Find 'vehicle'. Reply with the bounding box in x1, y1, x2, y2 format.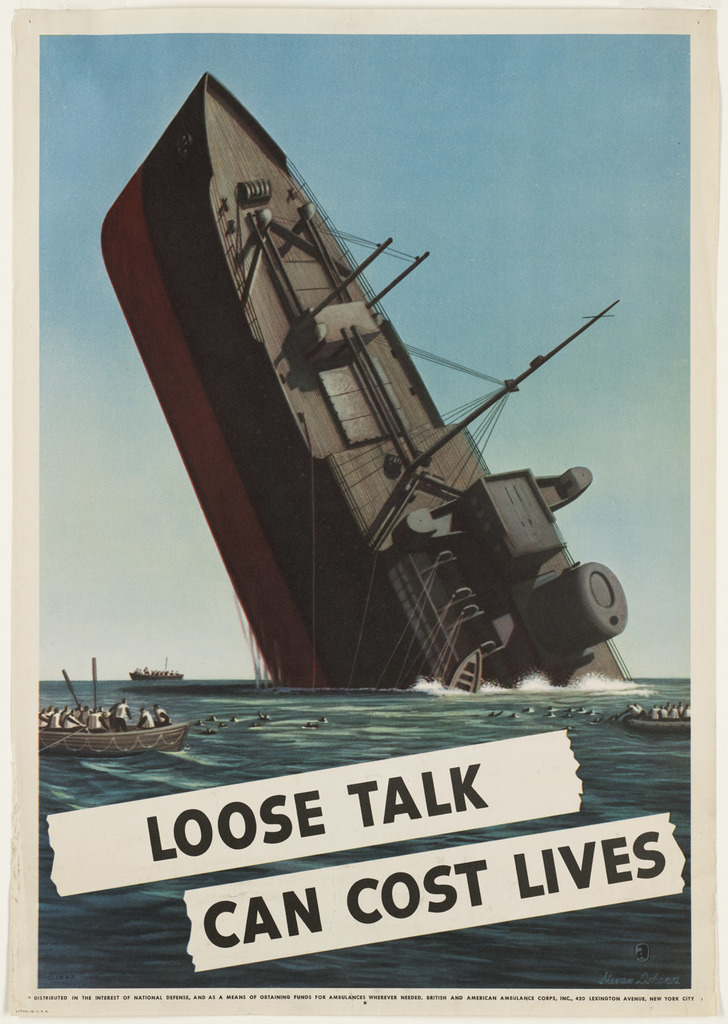
95, 67, 635, 693.
